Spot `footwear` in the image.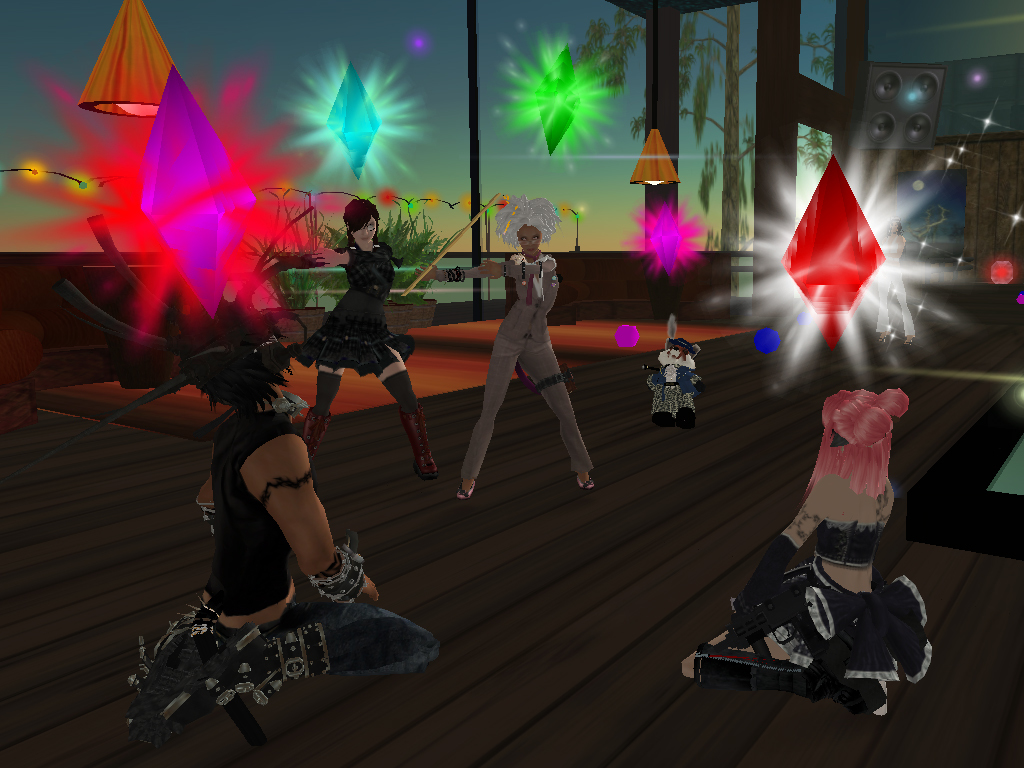
`footwear` found at 458/480/475/501.
